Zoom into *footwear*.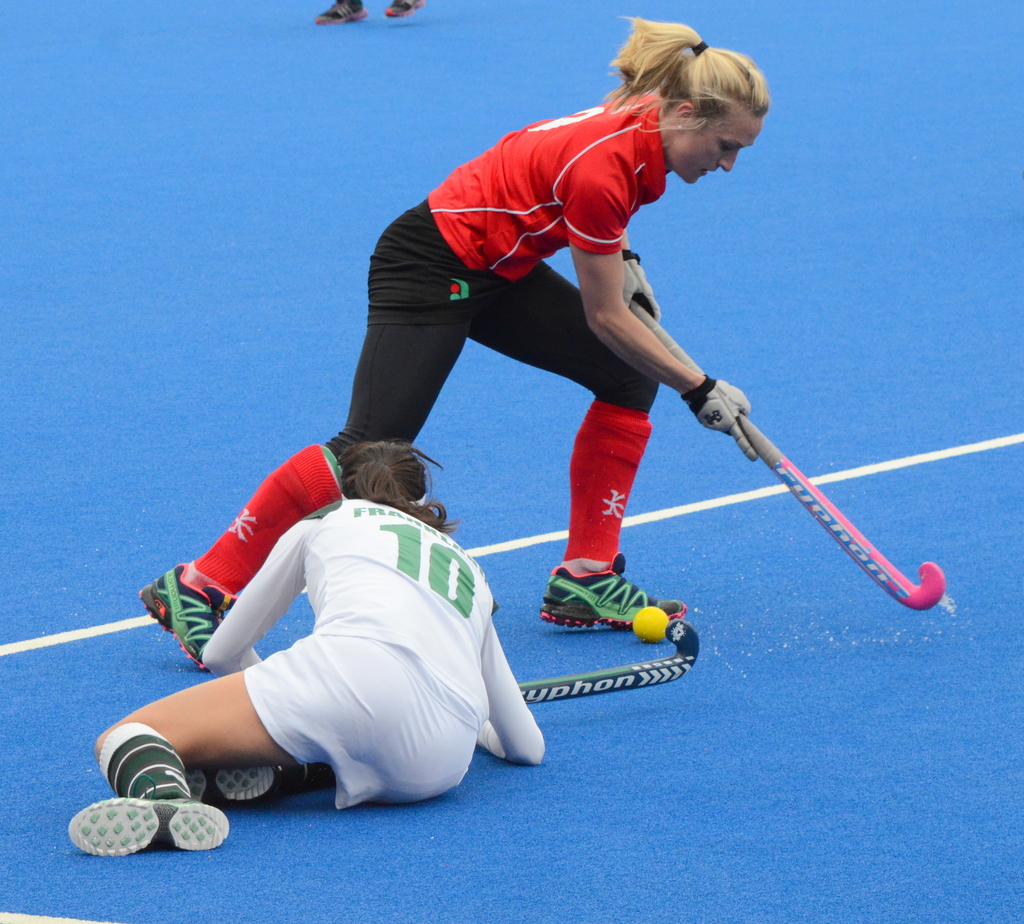
Zoom target: detection(180, 763, 289, 800).
